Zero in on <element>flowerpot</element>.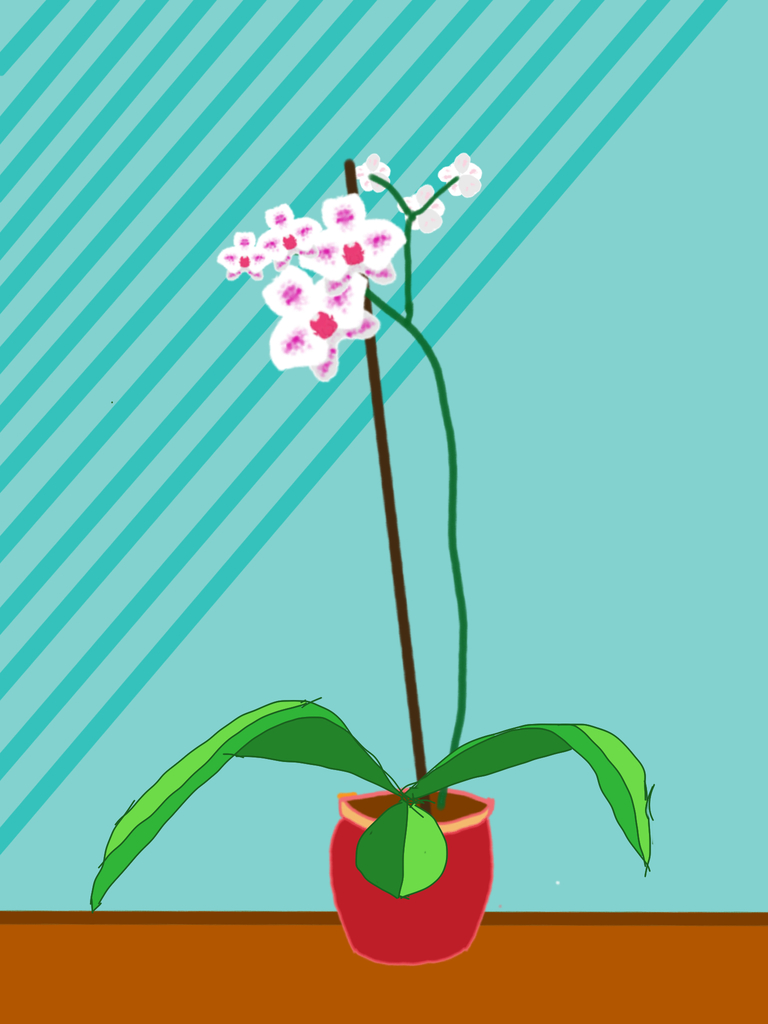
Zeroed in: l=346, t=776, r=509, b=967.
